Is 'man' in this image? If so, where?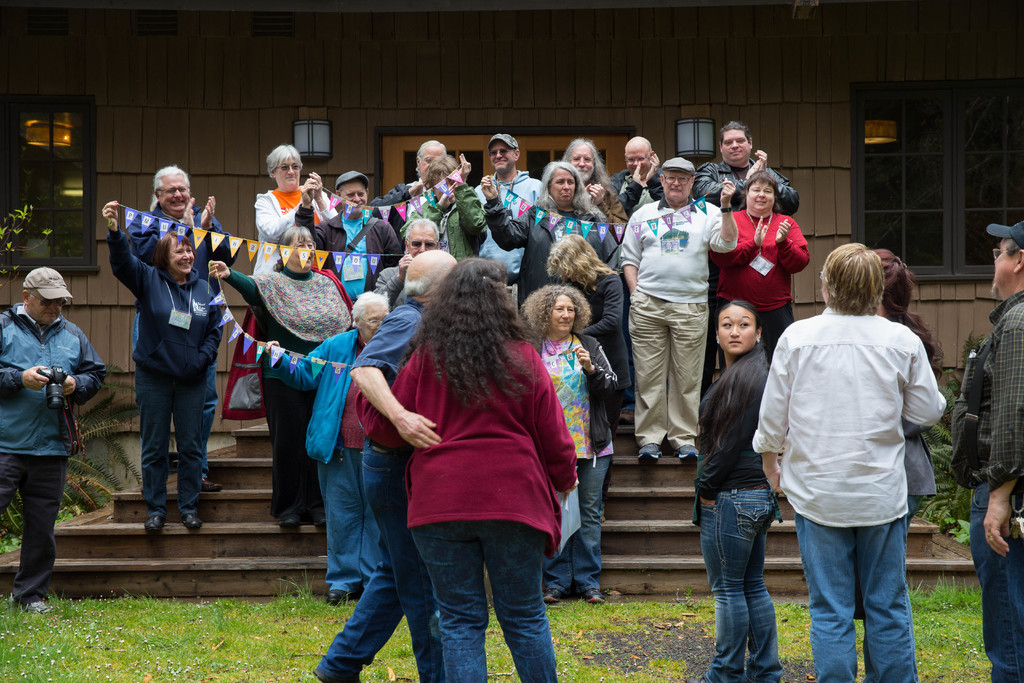
Yes, at 610:131:675:215.
